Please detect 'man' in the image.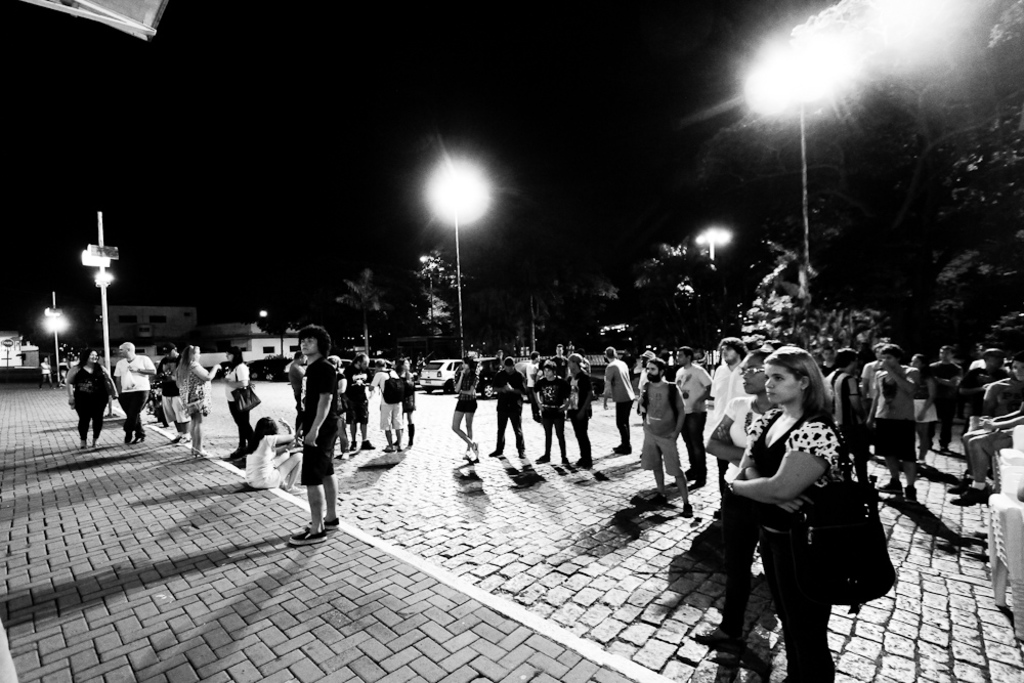
[676,348,713,482].
